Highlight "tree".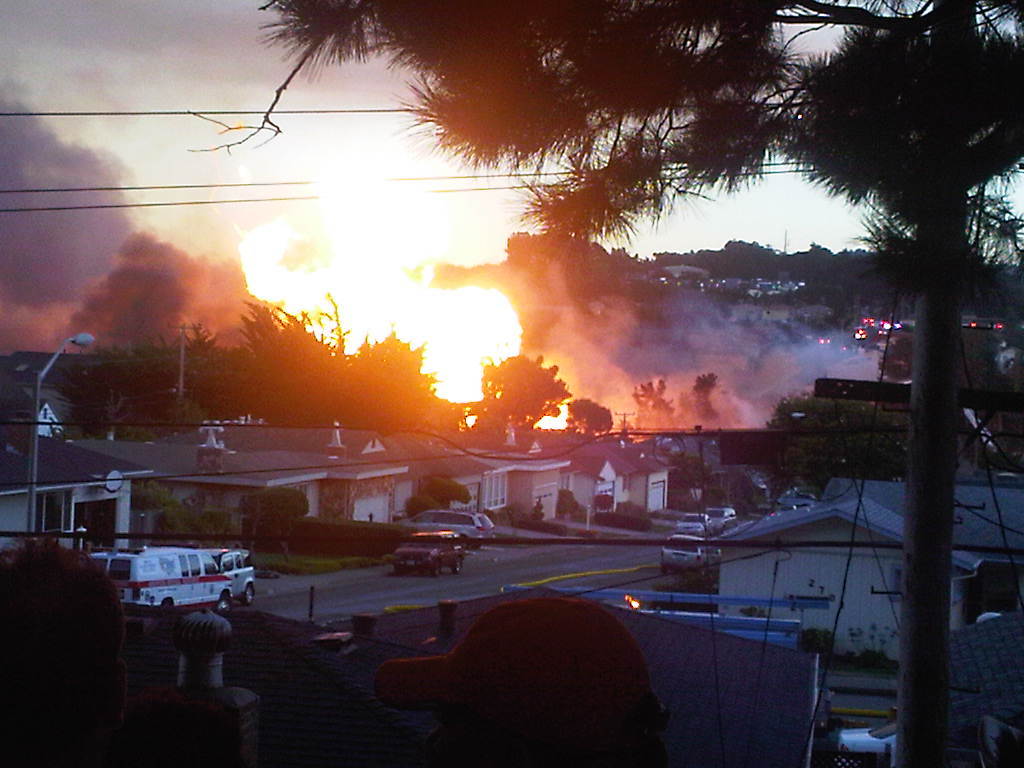
Highlighted region: bbox=[190, 0, 1023, 366].
